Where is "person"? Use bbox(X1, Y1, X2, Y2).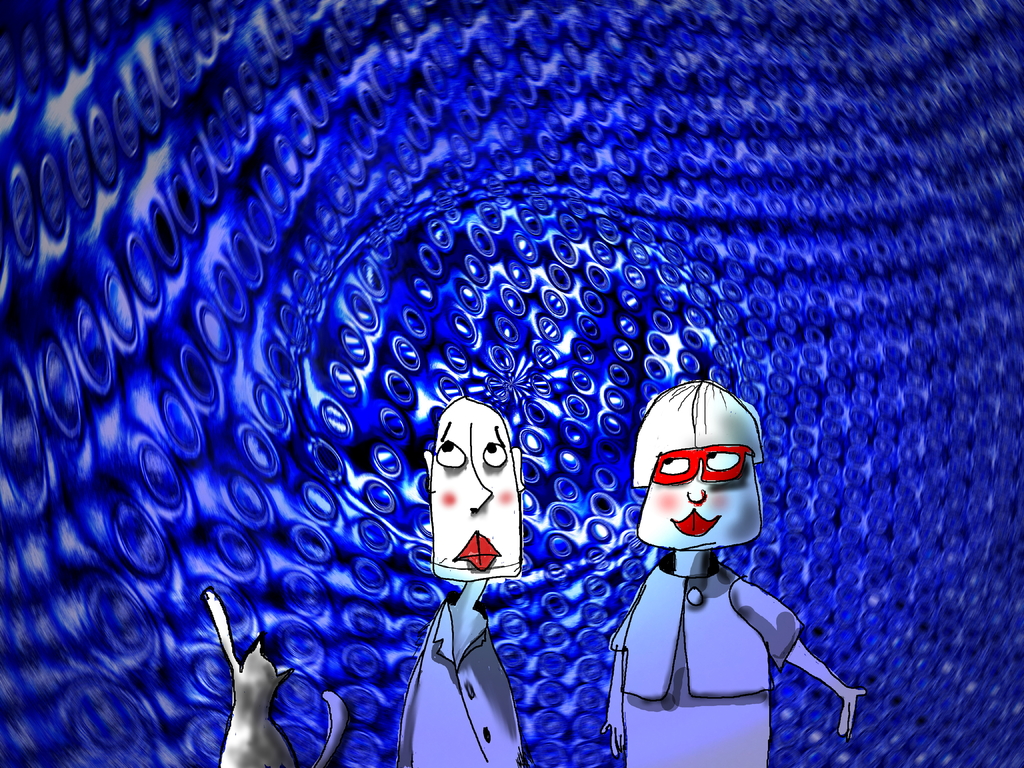
bbox(397, 400, 532, 767).
